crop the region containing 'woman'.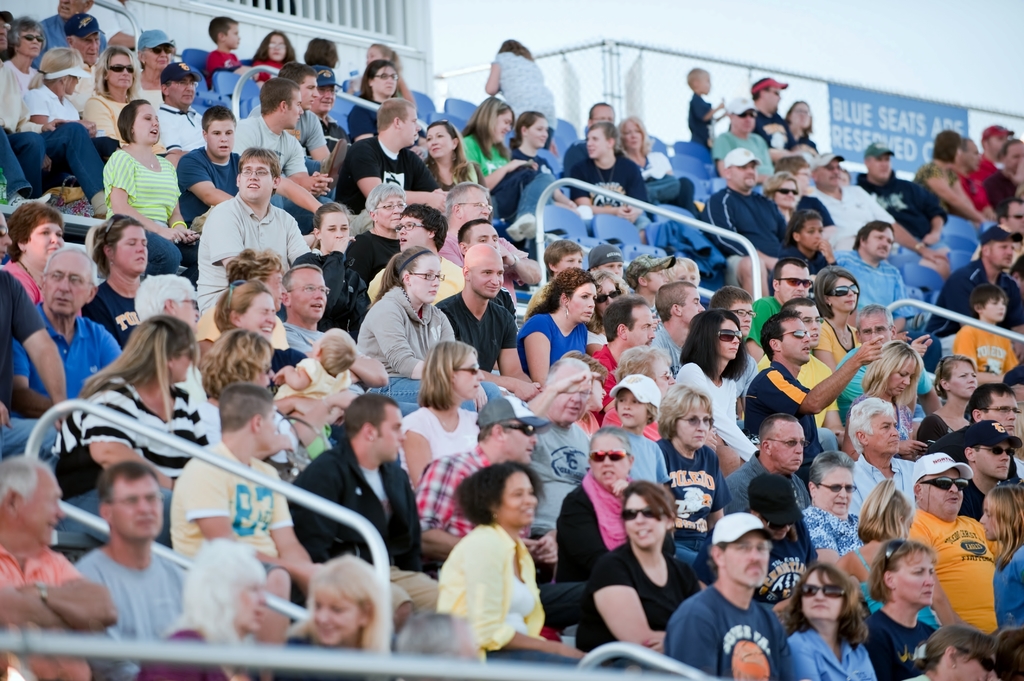
Crop region: region(79, 47, 171, 156).
